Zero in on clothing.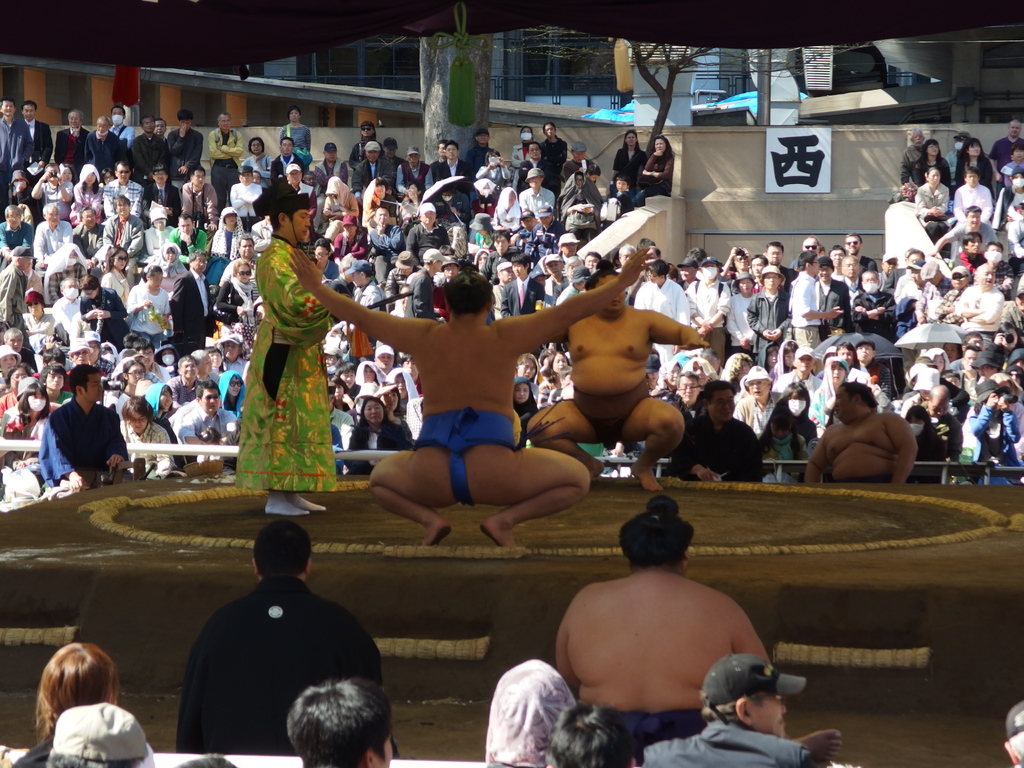
Zeroed in: crop(209, 229, 241, 279).
